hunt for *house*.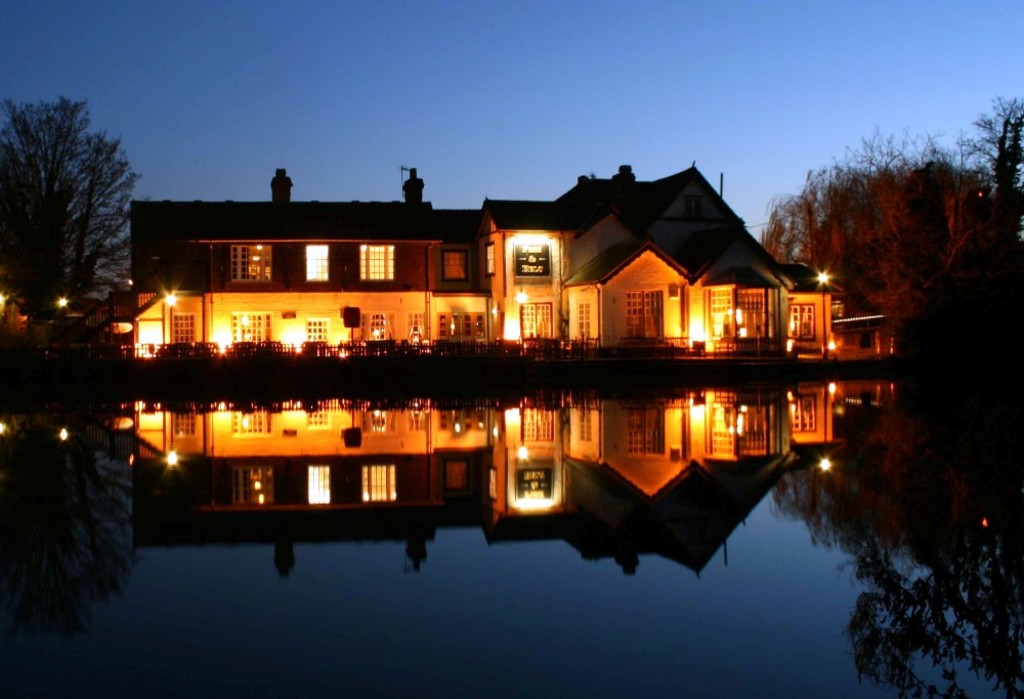
Hunted down at bbox=(88, 173, 901, 476).
